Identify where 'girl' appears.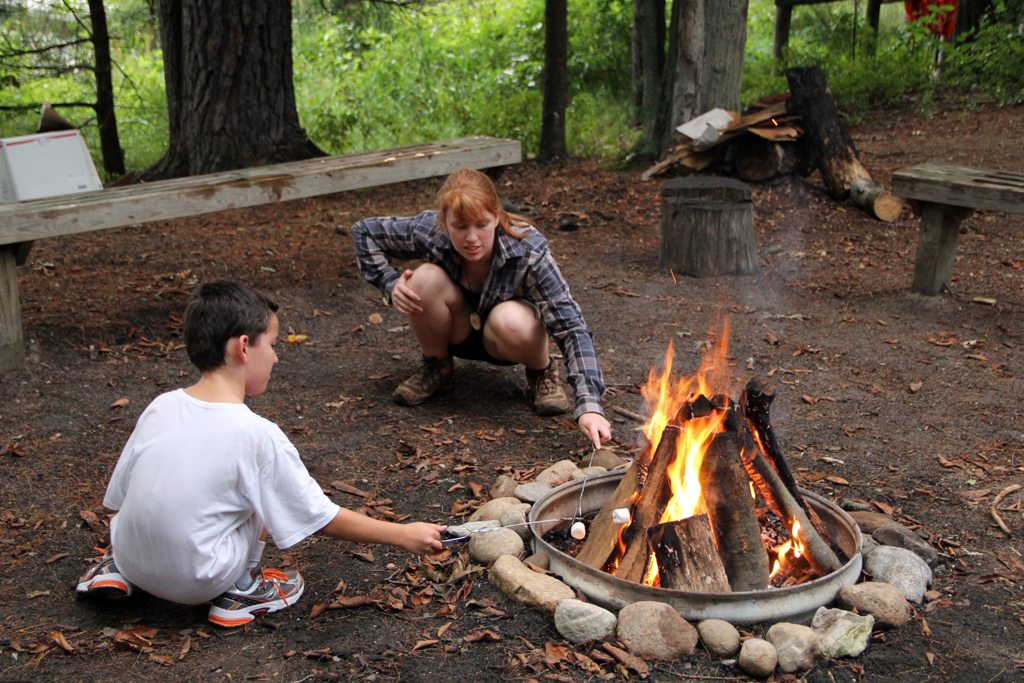
Appears at l=345, t=163, r=612, b=451.
